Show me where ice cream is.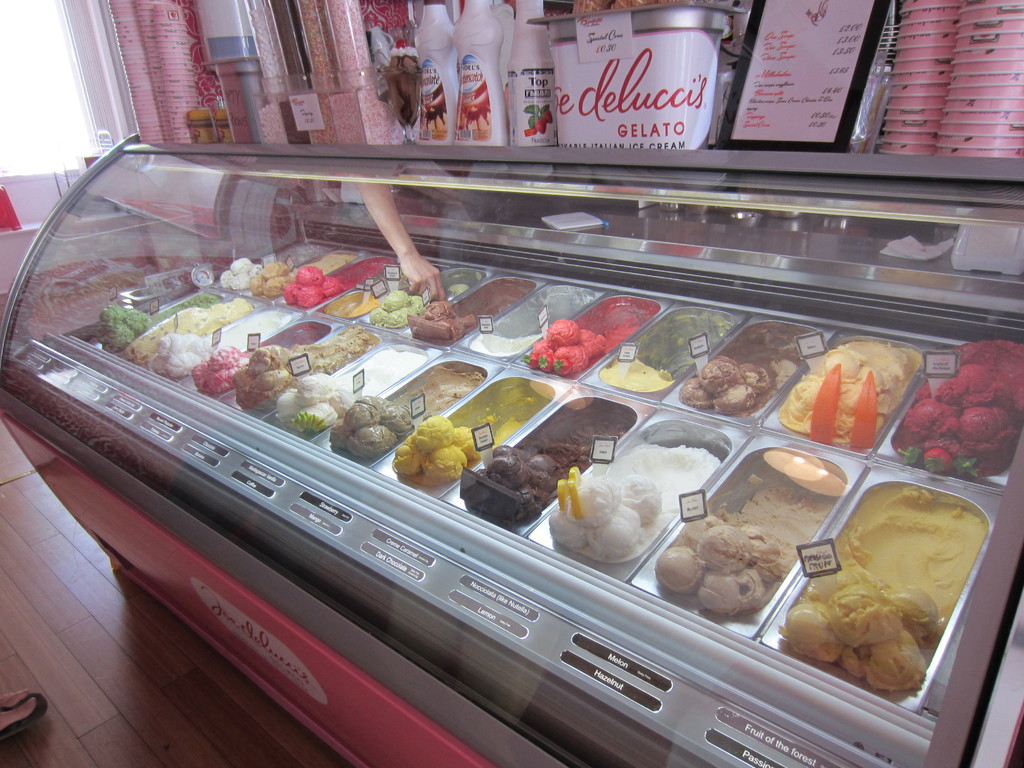
ice cream is at 228,324,378,414.
